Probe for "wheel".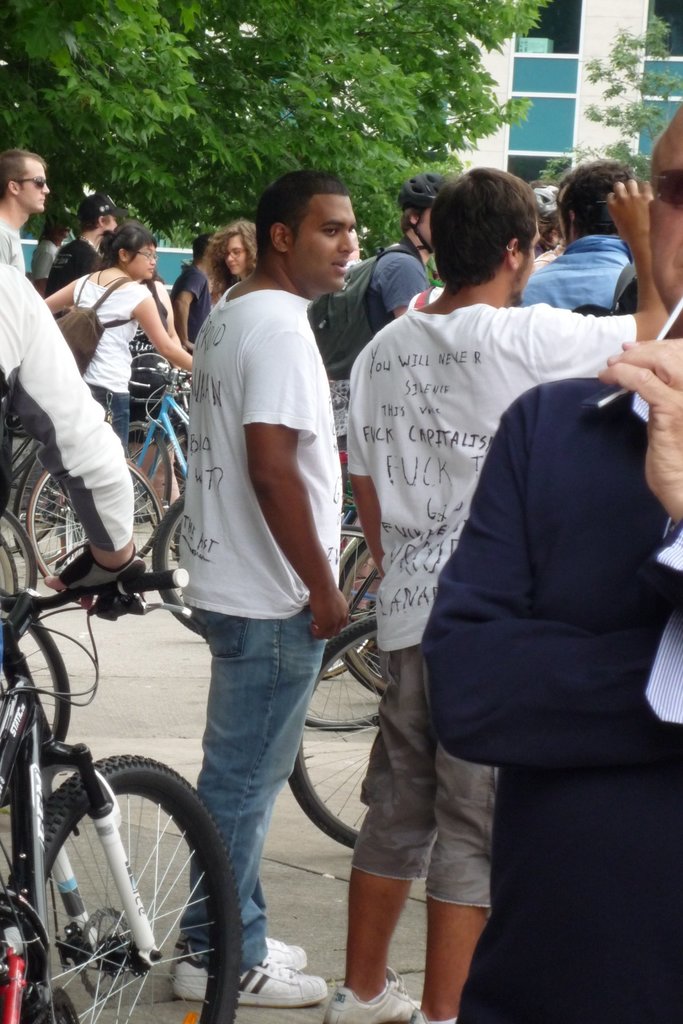
Probe result: (left=280, top=701, right=393, bottom=742).
